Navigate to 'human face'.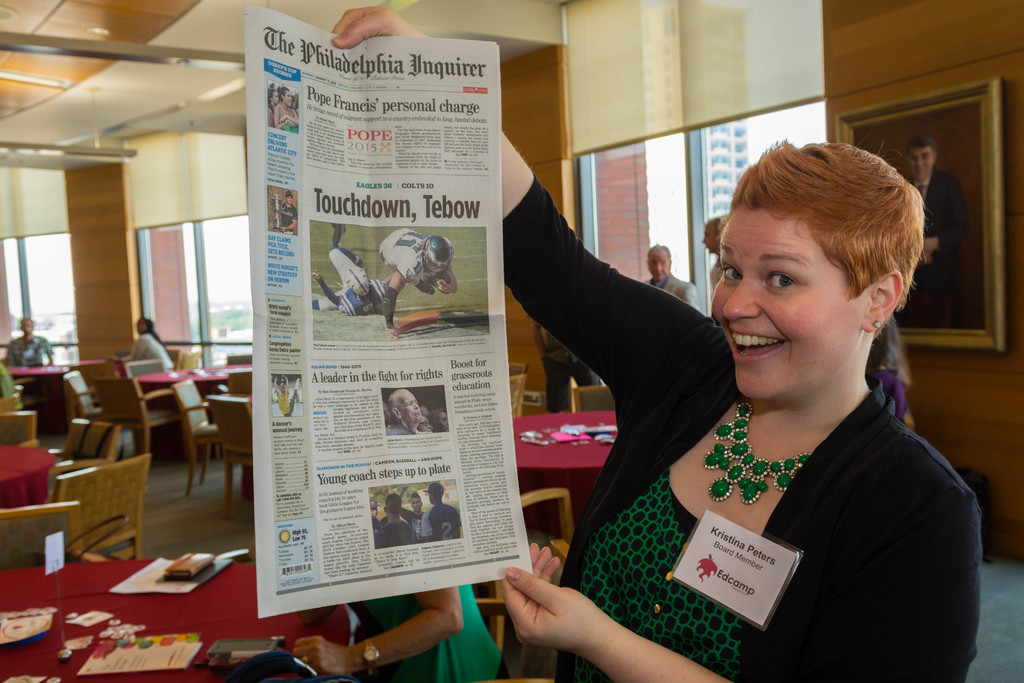
Navigation target: x1=270 y1=91 x2=280 y2=107.
